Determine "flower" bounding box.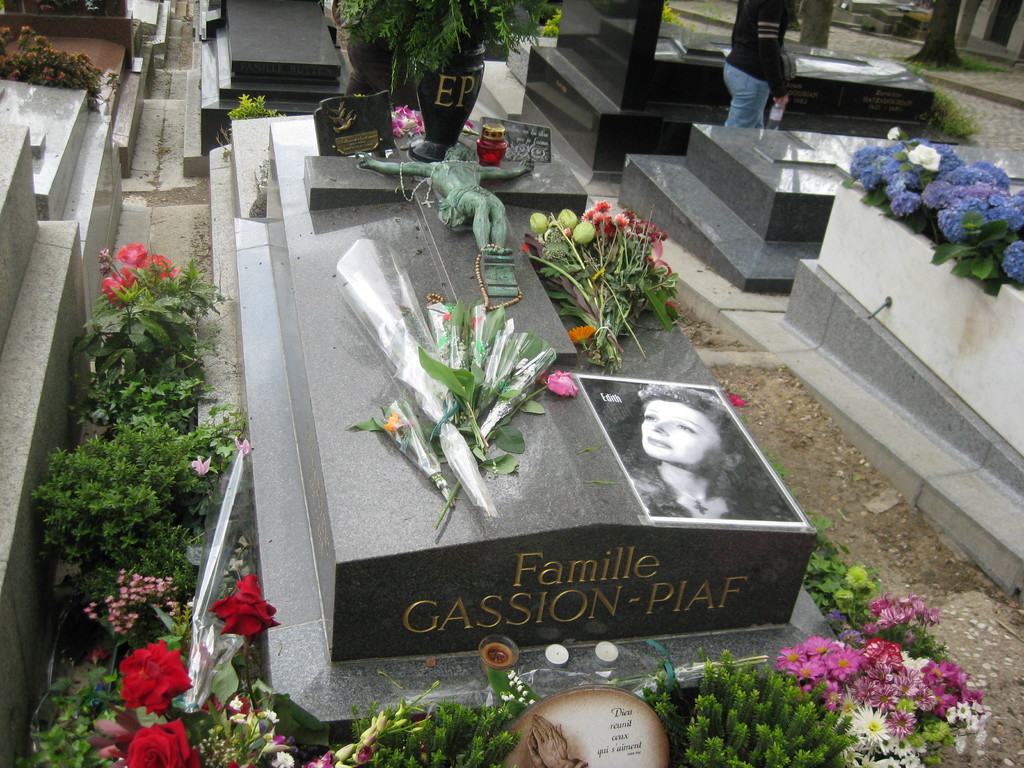
Determined: left=207, top=574, right=277, bottom=644.
